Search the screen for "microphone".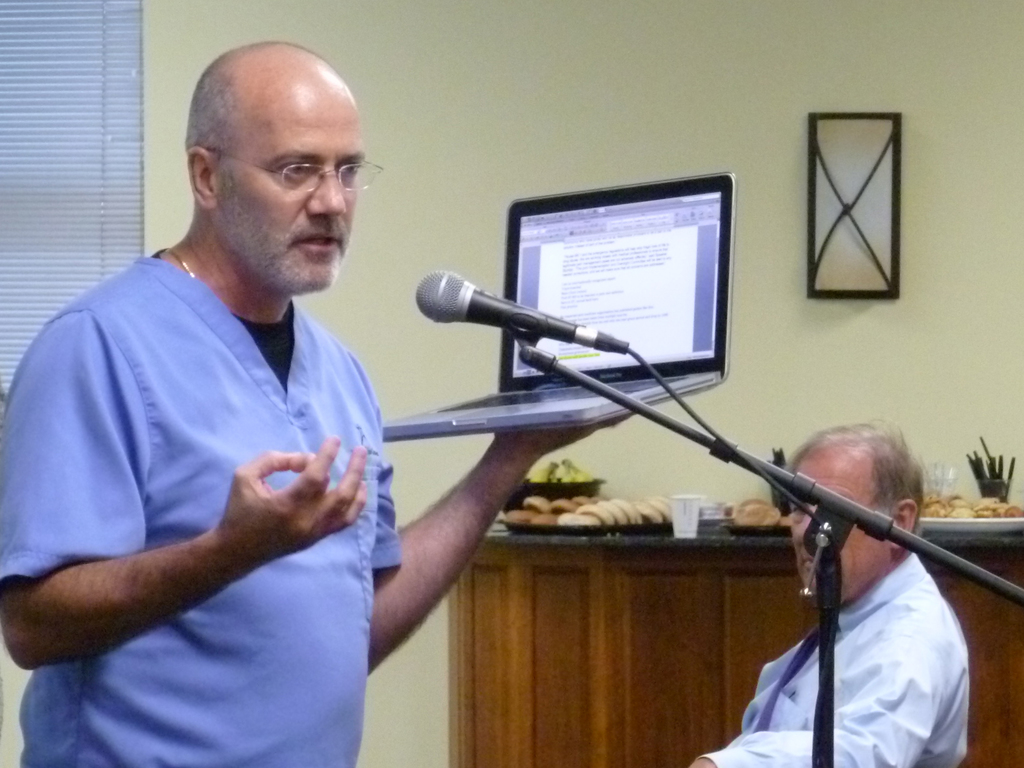
Found at BBox(414, 267, 580, 341).
